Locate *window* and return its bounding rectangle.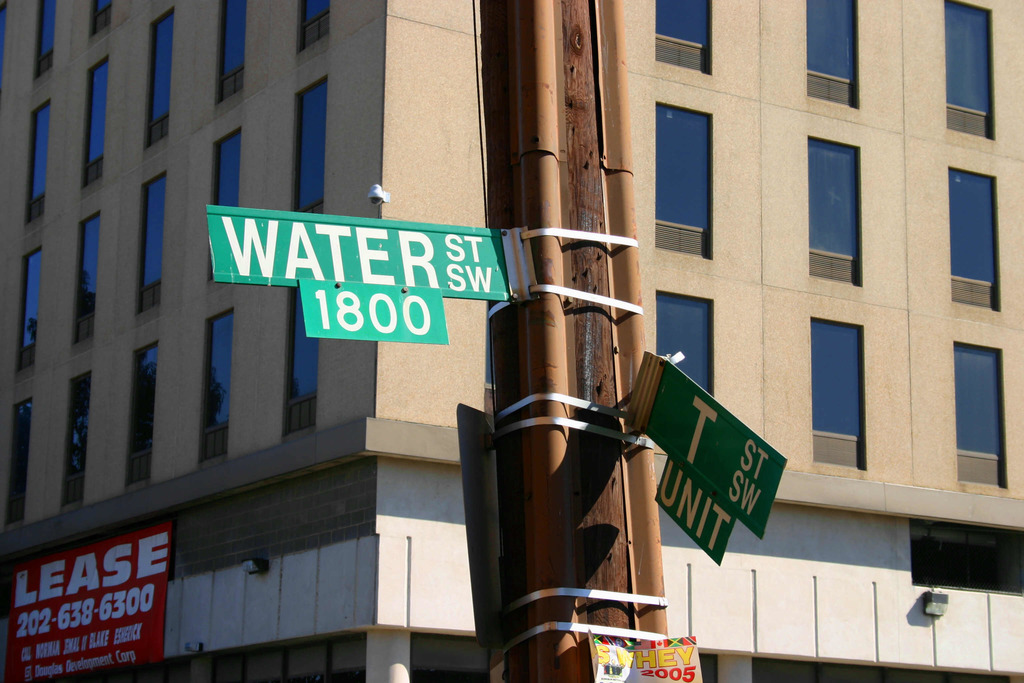
<bbox>63, 372, 88, 515</bbox>.
